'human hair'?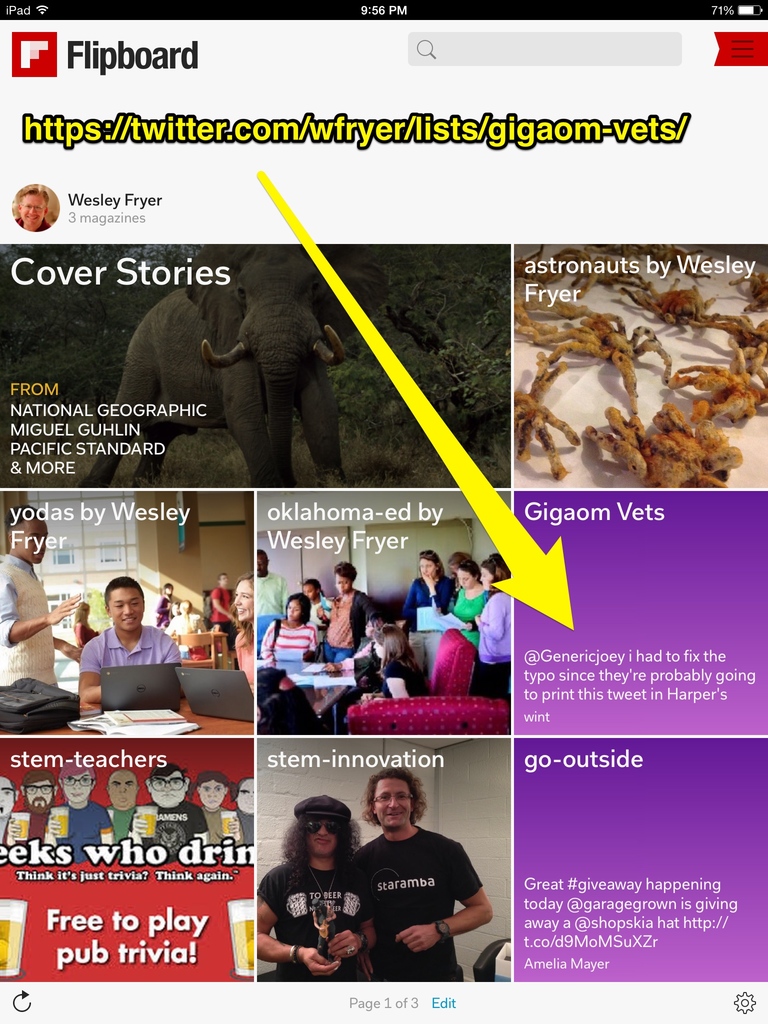
{"left": 171, "top": 601, "right": 179, "bottom": 614}
